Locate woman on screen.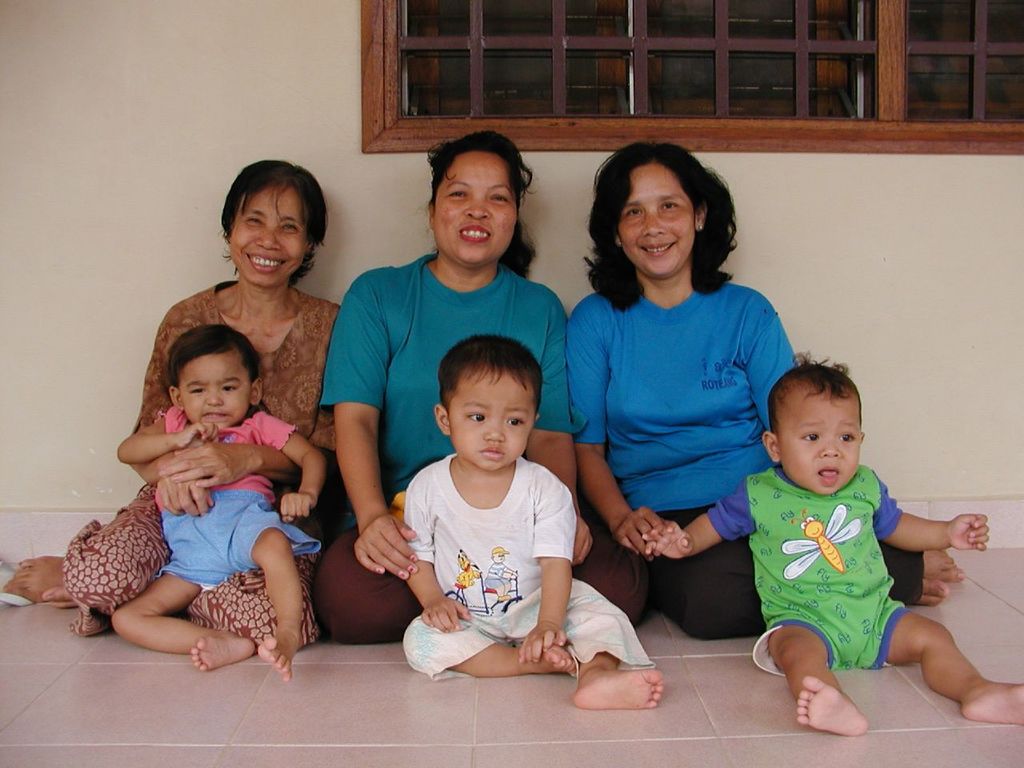
On screen at (311, 129, 647, 645).
